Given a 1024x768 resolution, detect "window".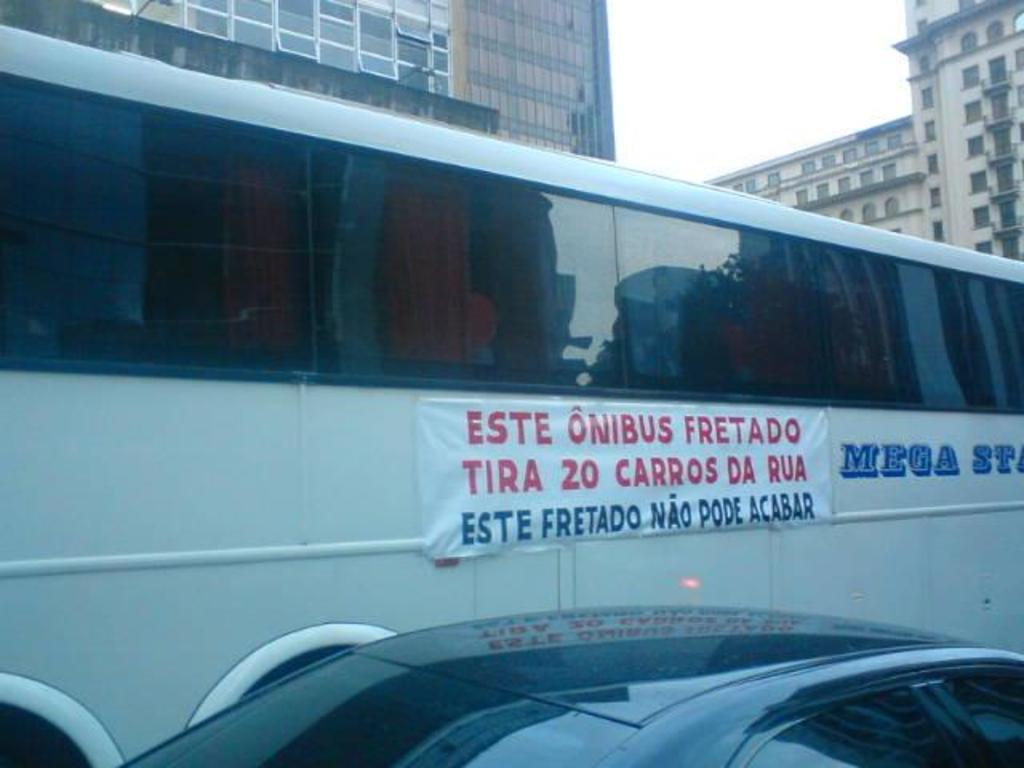
rect(886, 195, 898, 214).
